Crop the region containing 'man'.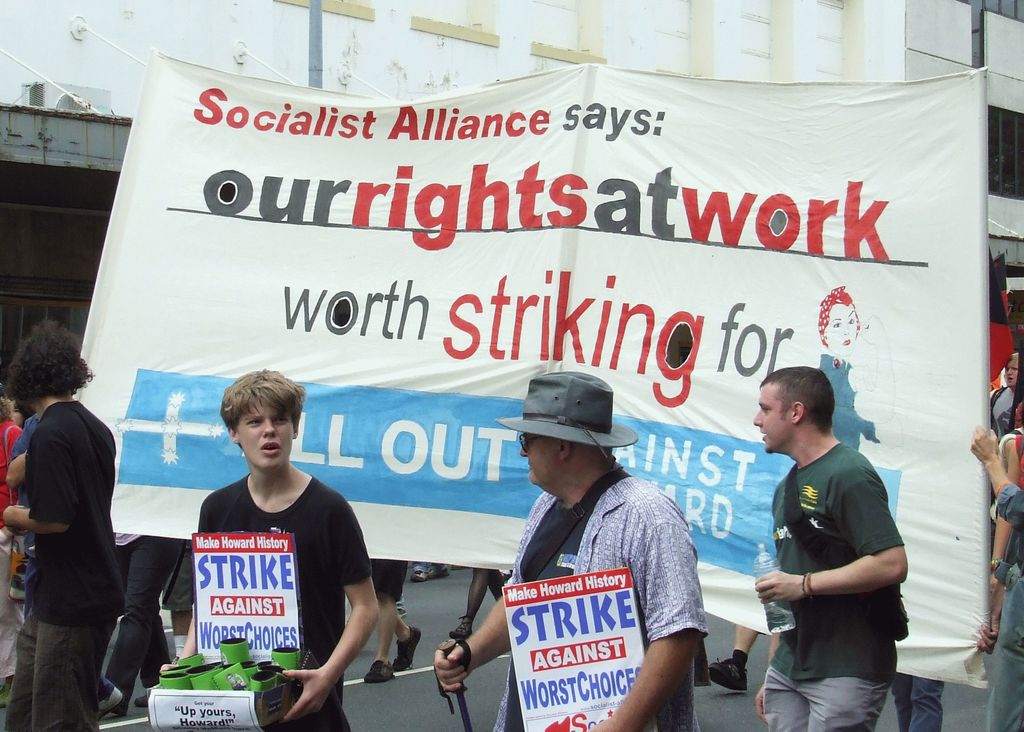
Crop region: [left=204, top=368, right=391, bottom=731].
